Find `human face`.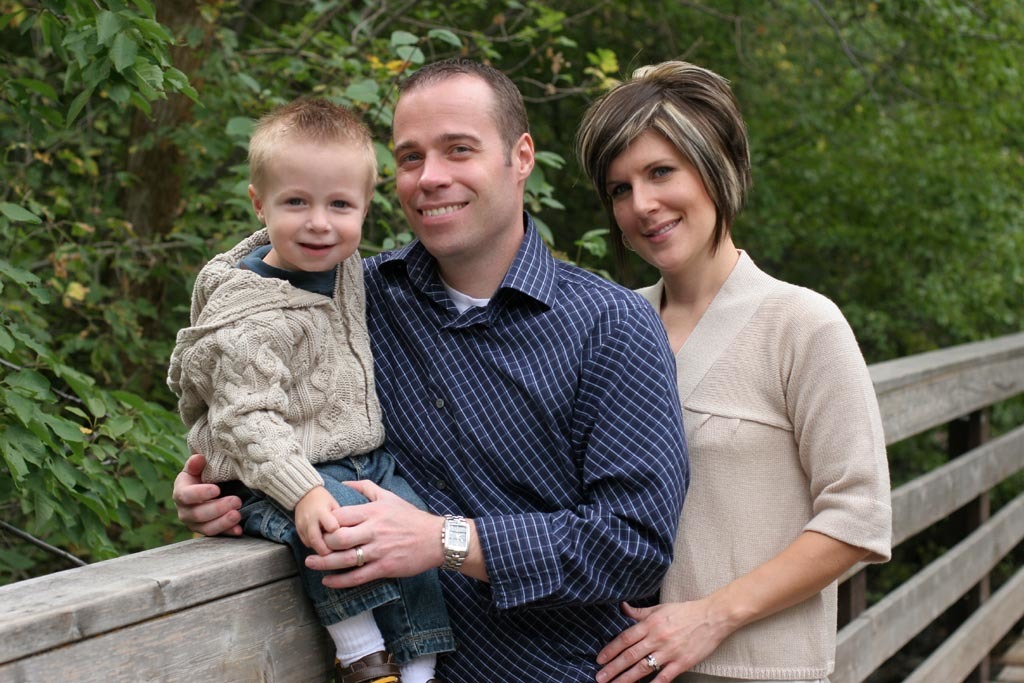
box(607, 127, 724, 272).
